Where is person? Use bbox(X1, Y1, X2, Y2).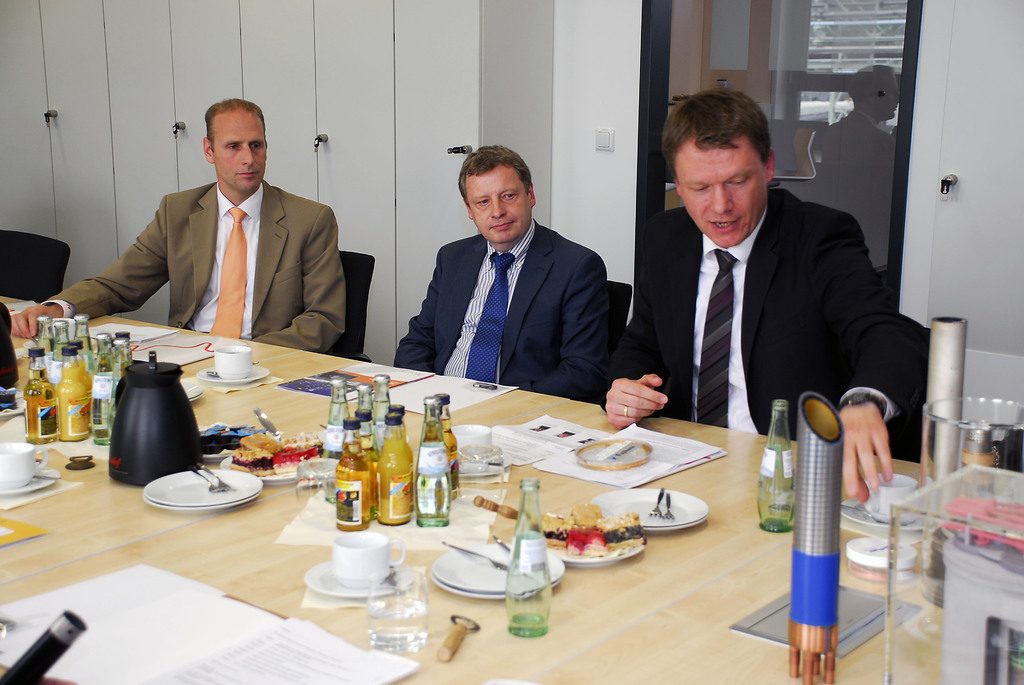
bbox(604, 88, 924, 505).
